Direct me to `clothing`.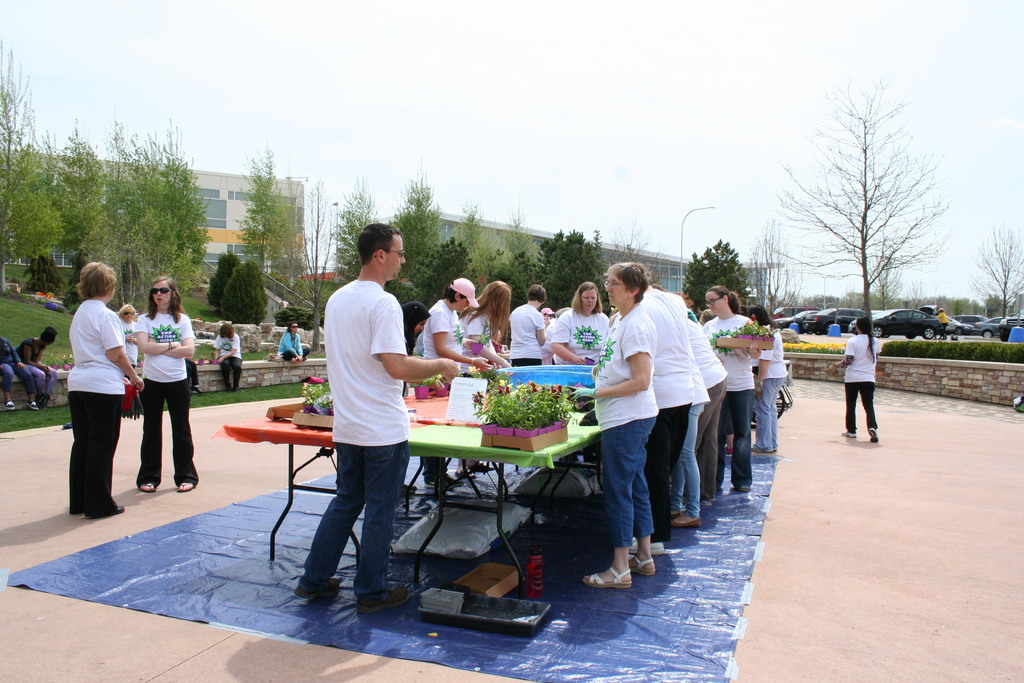
Direction: bbox=[591, 304, 656, 553].
